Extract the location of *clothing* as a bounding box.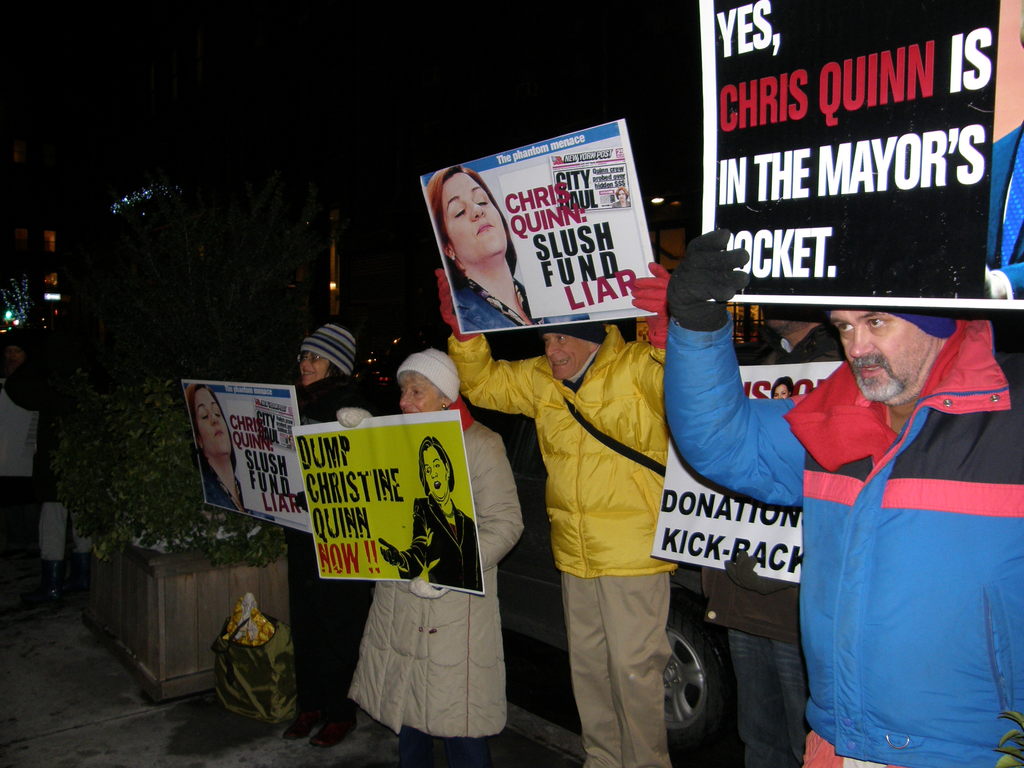
{"left": 458, "top": 262, "right": 534, "bottom": 337}.
